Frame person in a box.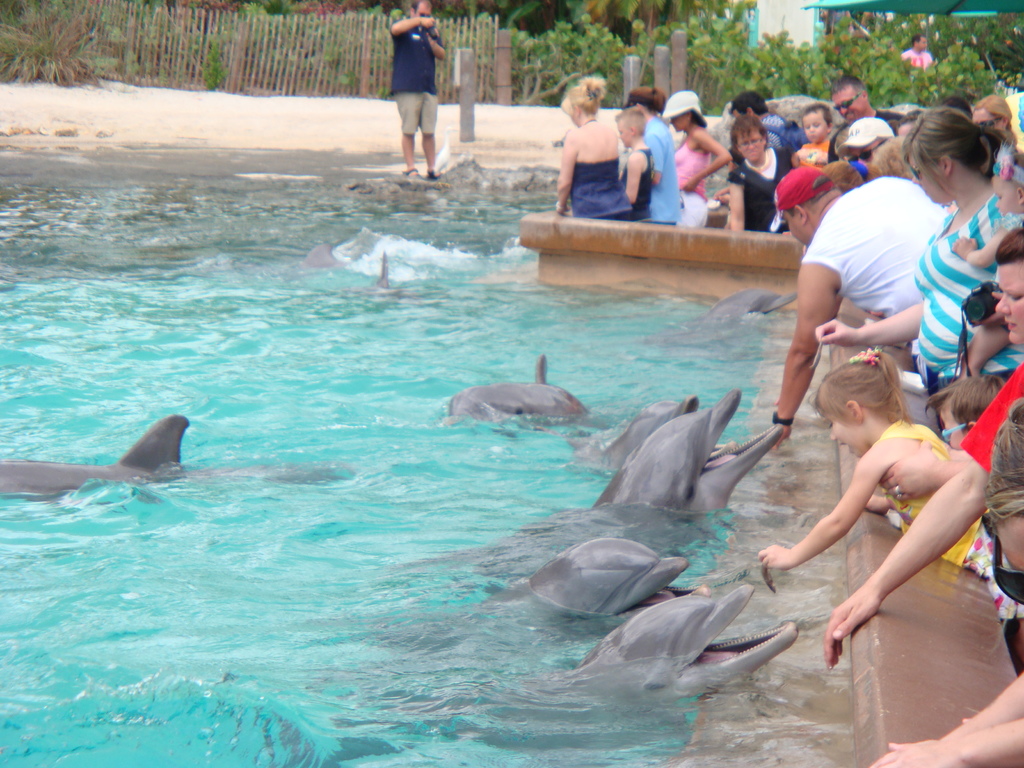
815, 110, 1023, 390.
